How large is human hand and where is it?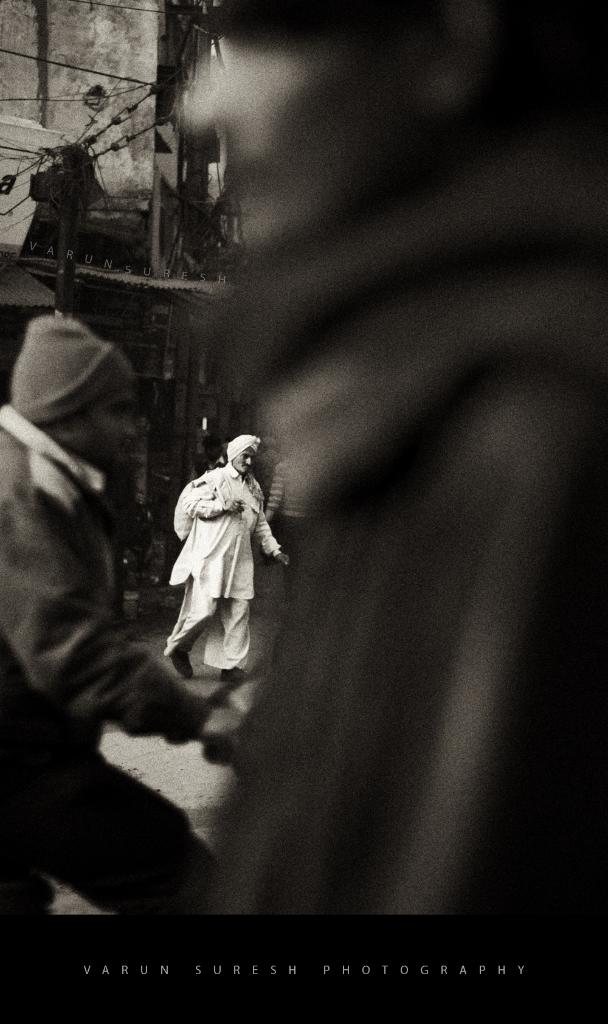
Bounding box: locate(196, 708, 251, 755).
